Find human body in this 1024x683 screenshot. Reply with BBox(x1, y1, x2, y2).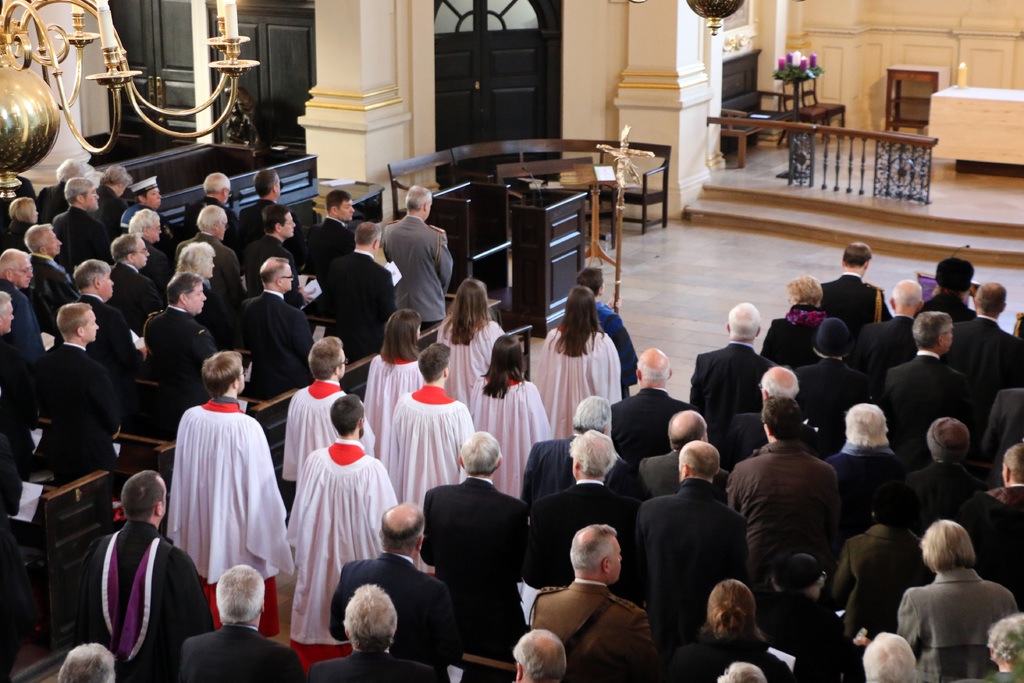
BBox(52, 641, 118, 682).
